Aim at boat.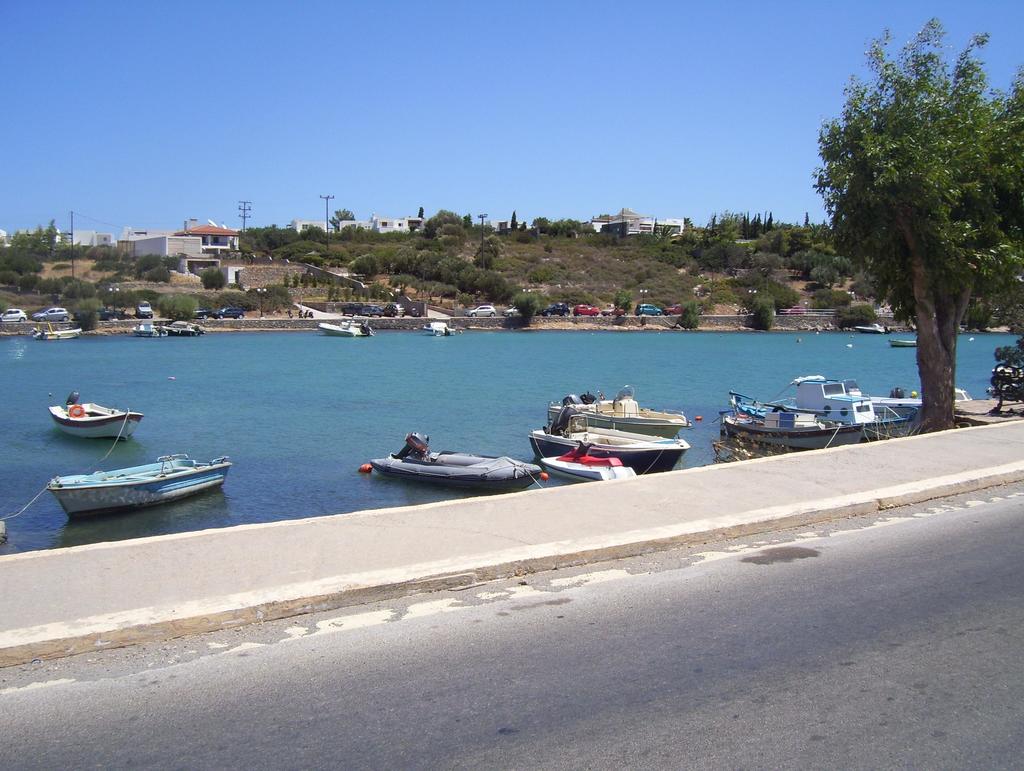
Aimed at bbox=(362, 432, 546, 498).
